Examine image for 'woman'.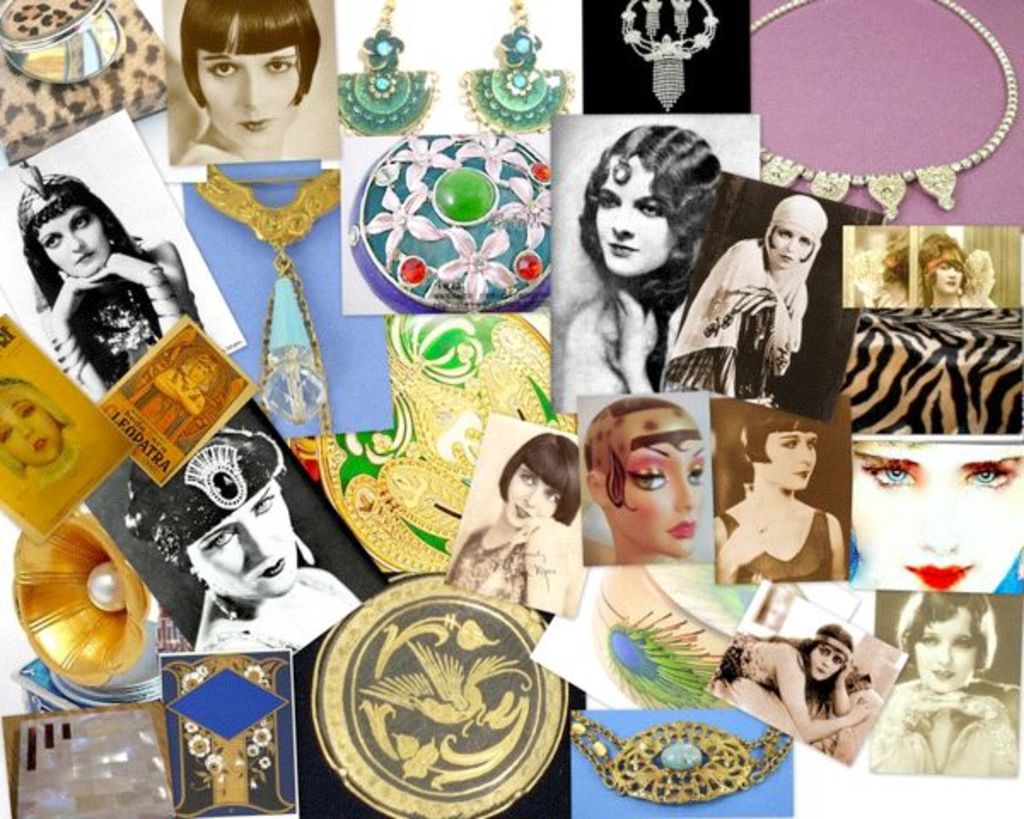
Examination result: <bbox>12, 159, 210, 398</bbox>.
